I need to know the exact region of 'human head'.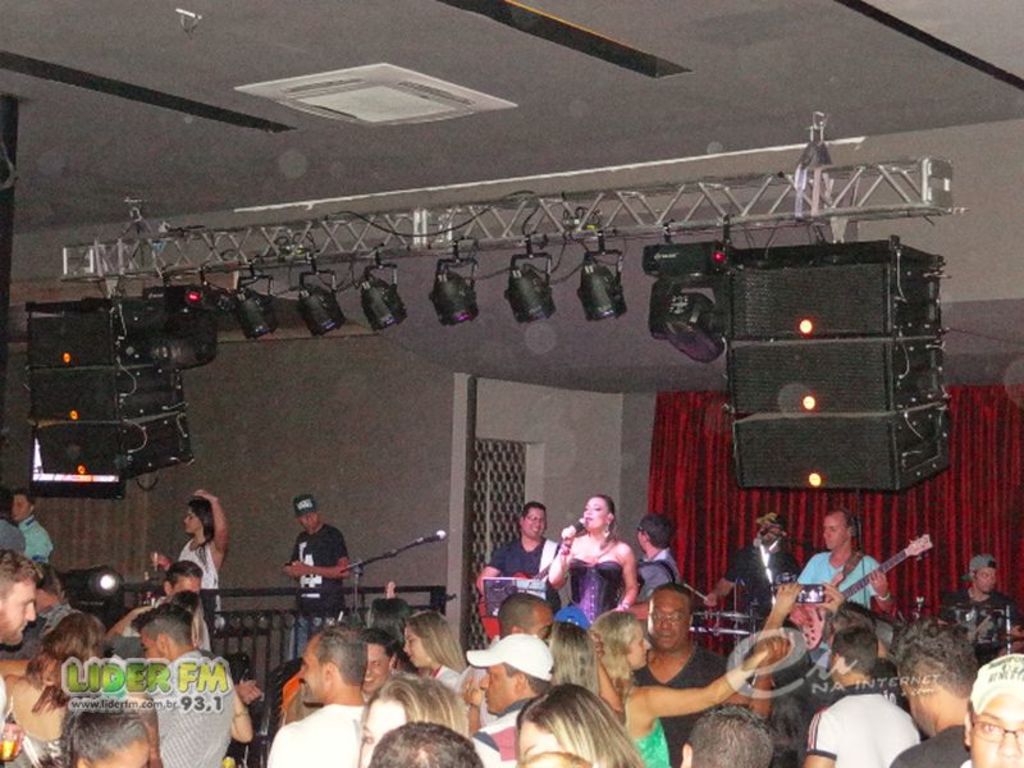
Region: (645,581,695,650).
